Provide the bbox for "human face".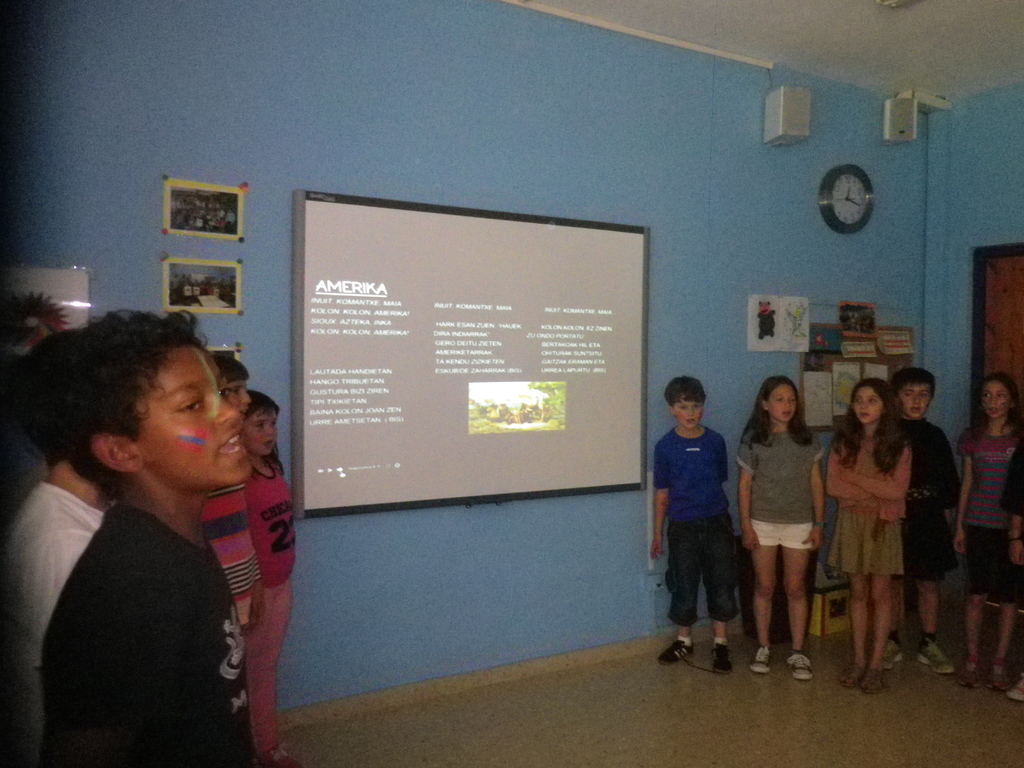
left=983, top=383, right=1007, bottom=416.
